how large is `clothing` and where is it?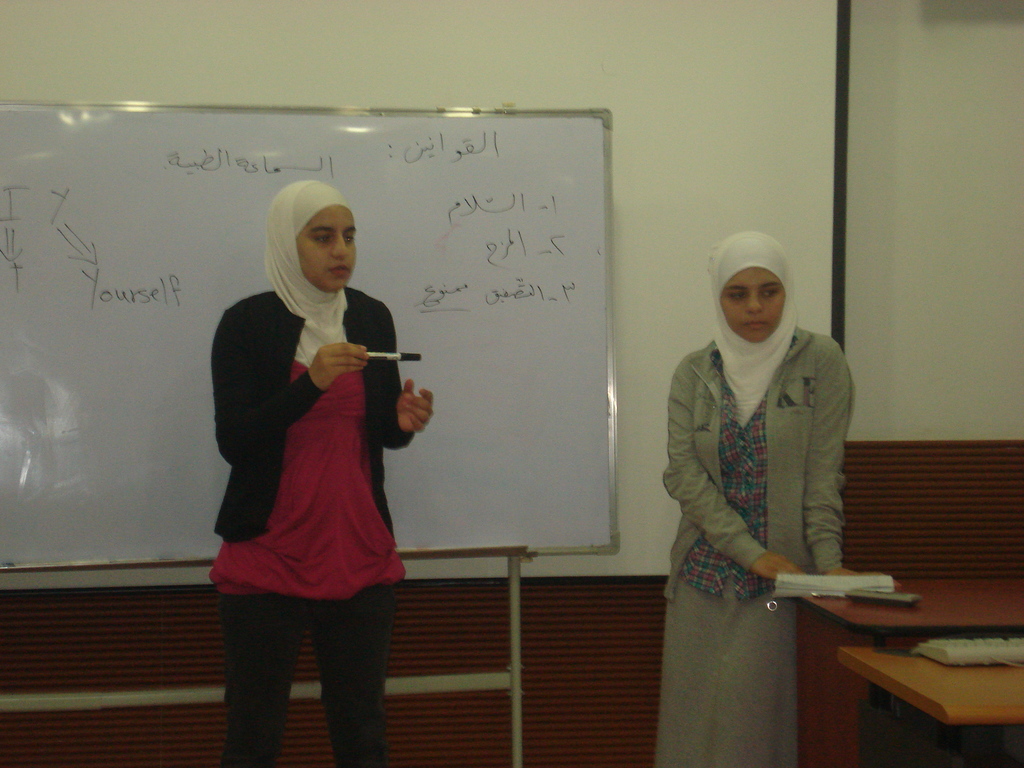
Bounding box: locate(653, 257, 881, 726).
